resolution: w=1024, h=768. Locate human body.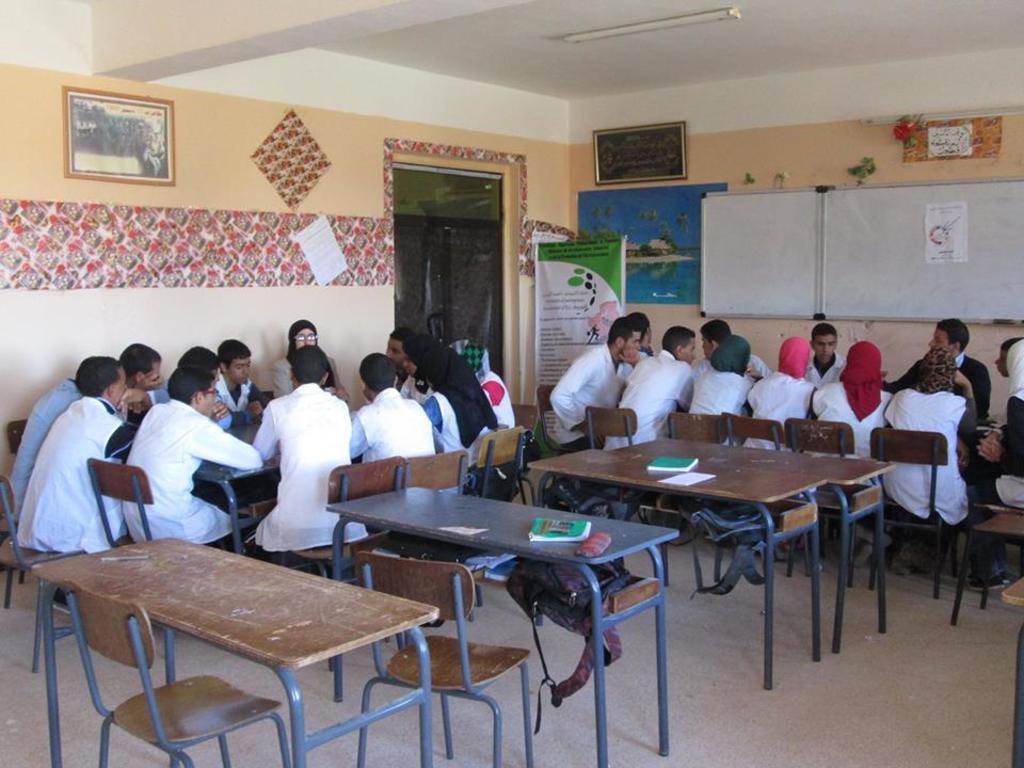
(9,357,126,551).
